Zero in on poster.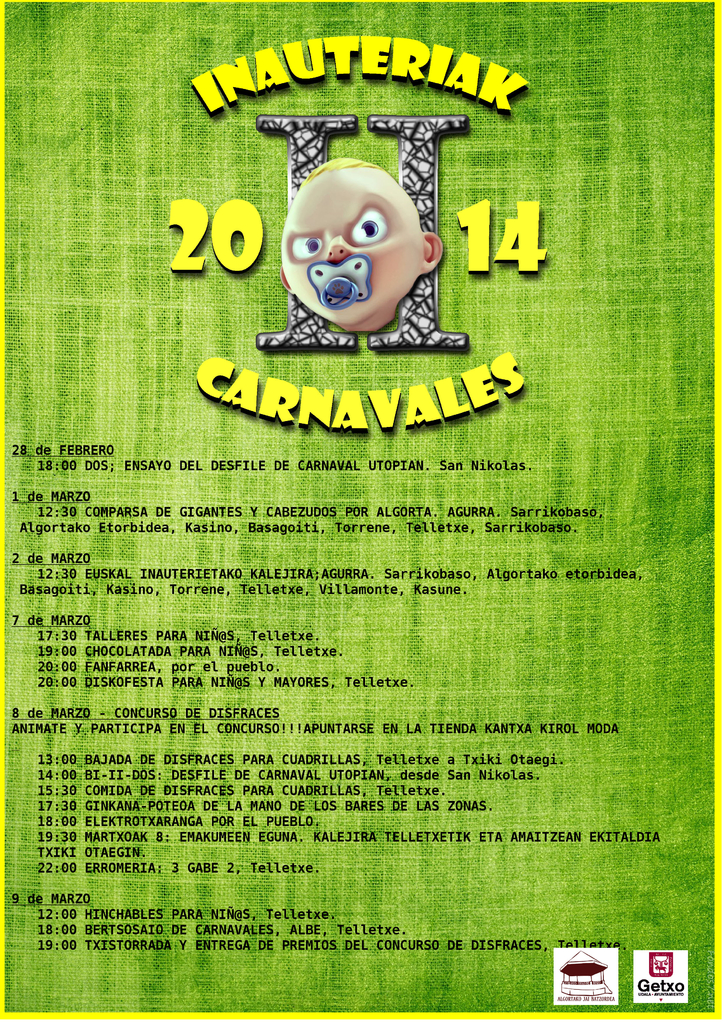
Zeroed in: [0, 0, 723, 1023].
